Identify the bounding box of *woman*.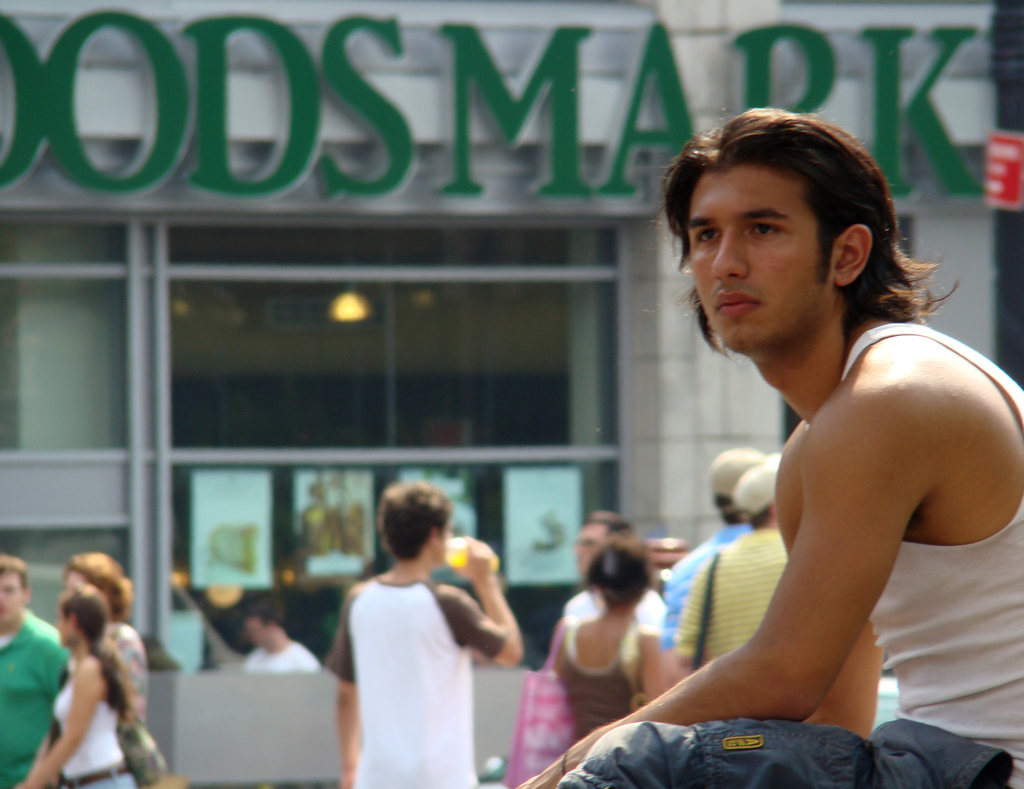
locate(22, 554, 151, 788).
